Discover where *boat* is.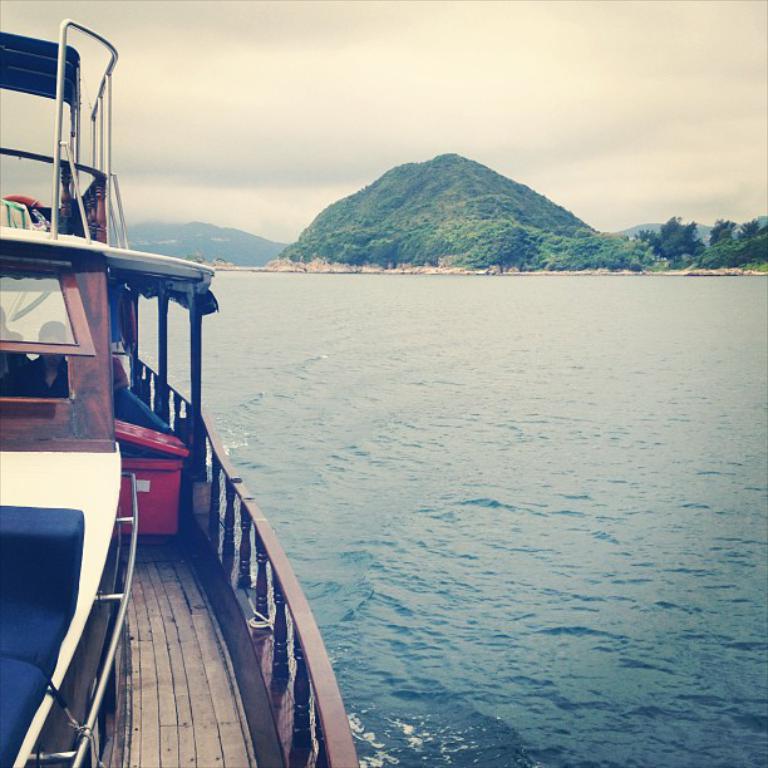
Discovered at box(0, 11, 364, 767).
